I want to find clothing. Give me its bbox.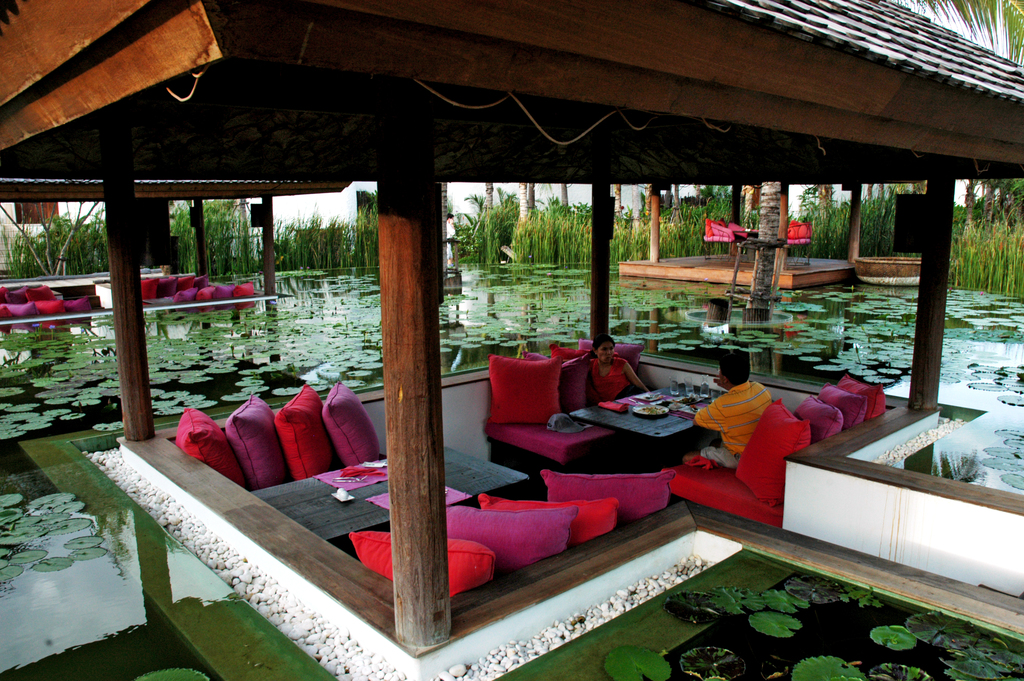
589,354,641,400.
